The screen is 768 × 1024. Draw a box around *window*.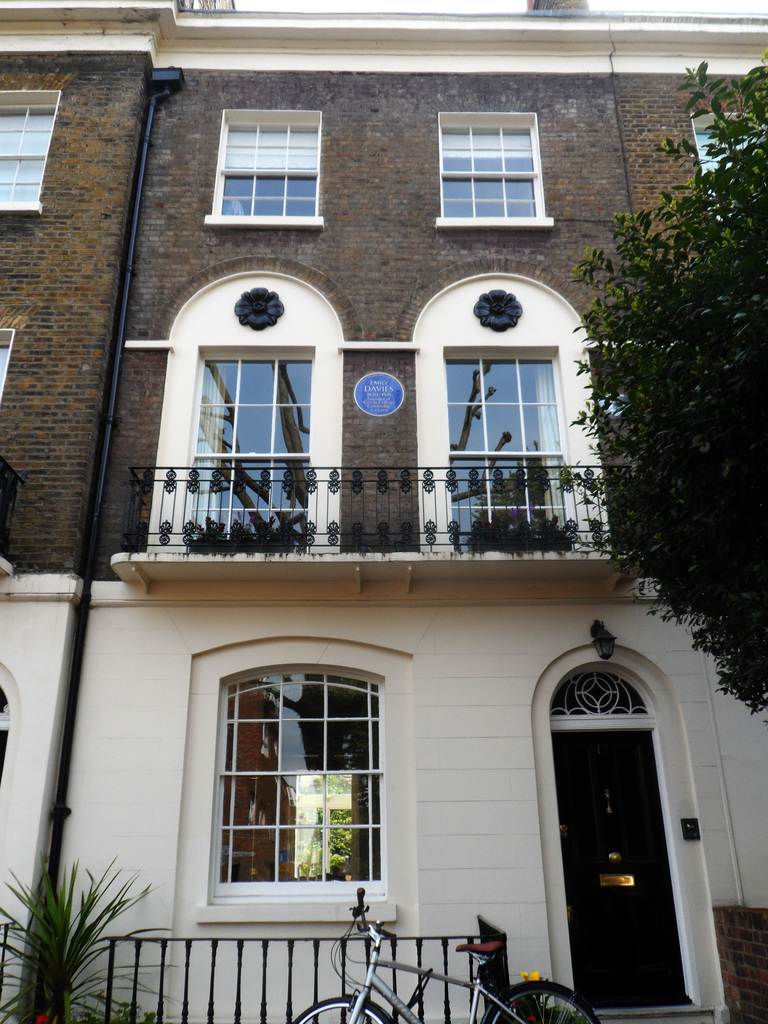
[x1=441, y1=350, x2=572, y2=540].
